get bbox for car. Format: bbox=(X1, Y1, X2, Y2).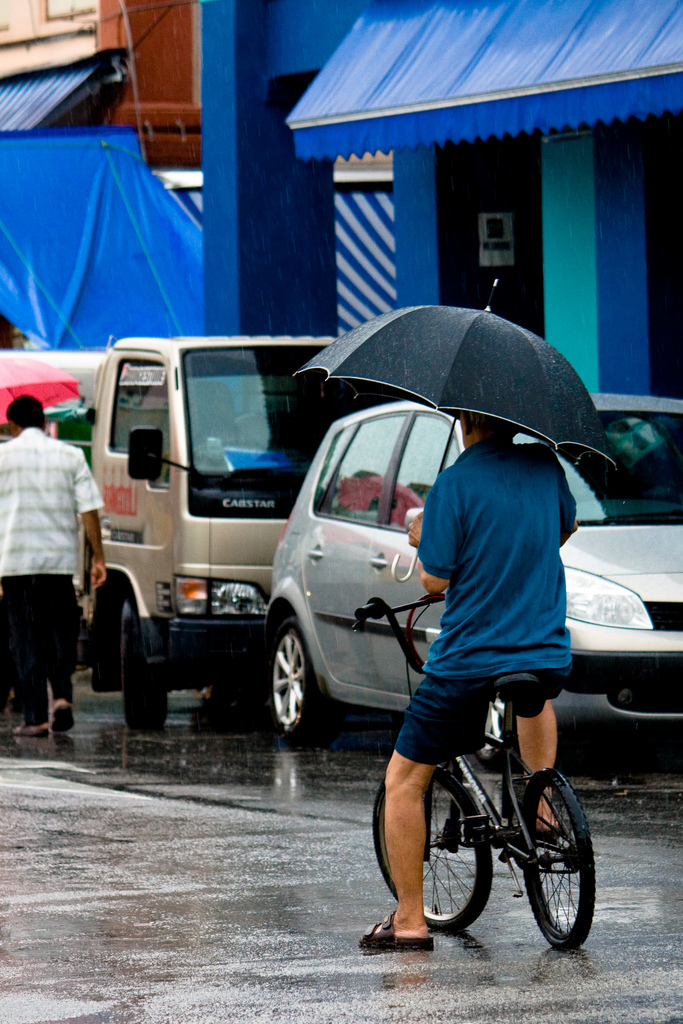
bbox=(259, 385, 679, 746).
